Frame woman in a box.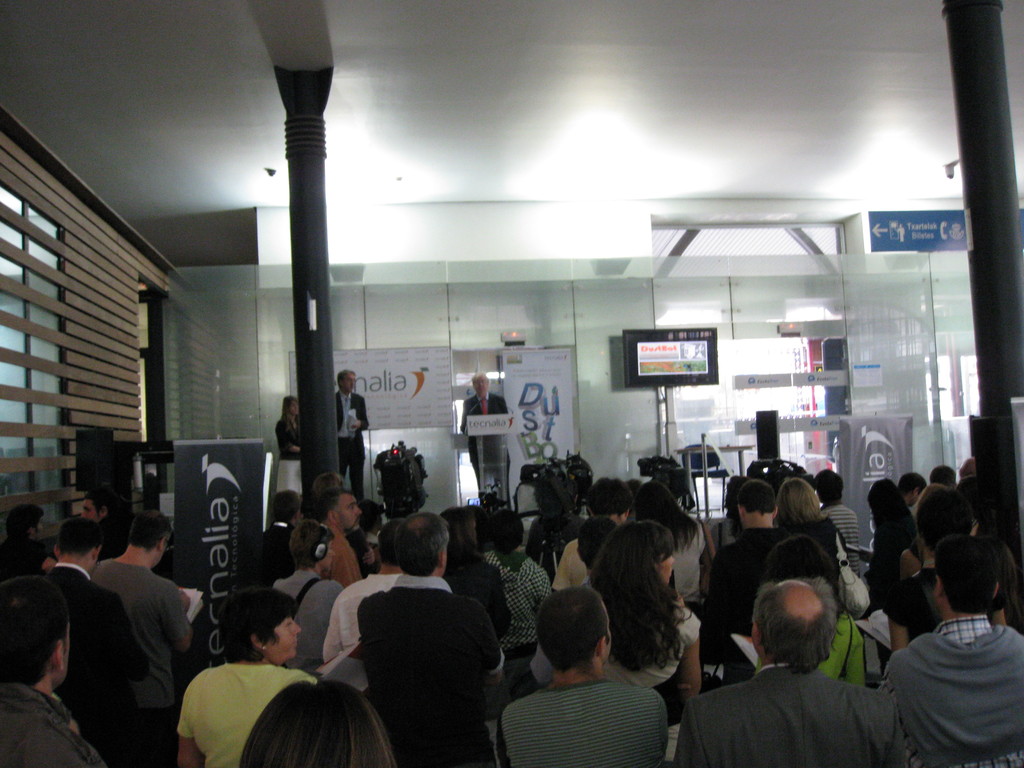
<region>878, 480, 968, 656</region>.
